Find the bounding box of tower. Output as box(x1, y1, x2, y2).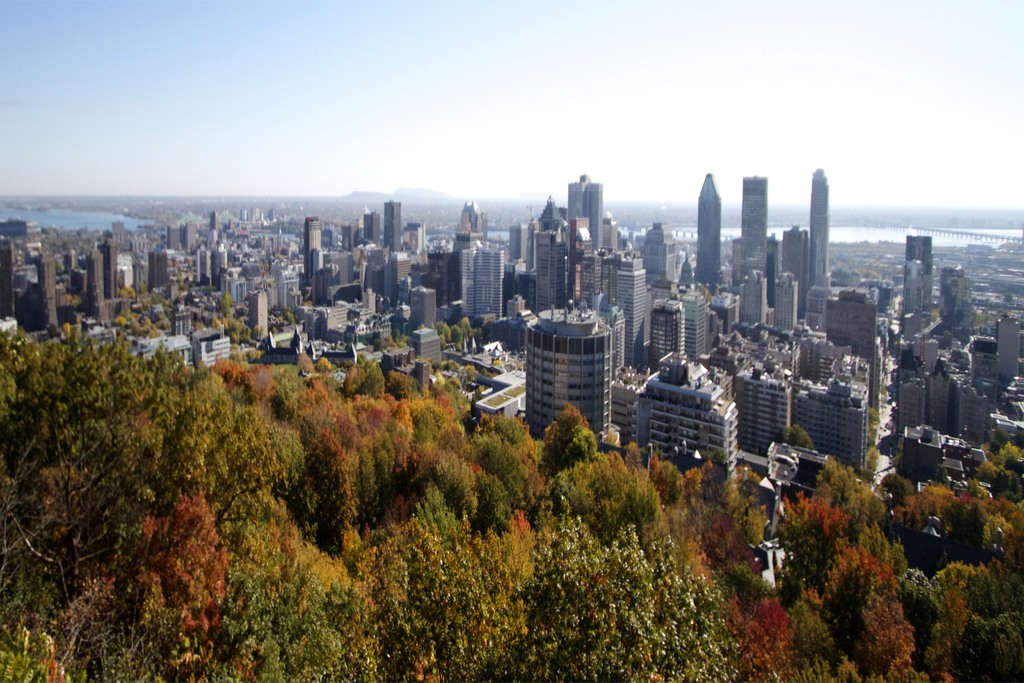
box(700, 173, 718, 288).
